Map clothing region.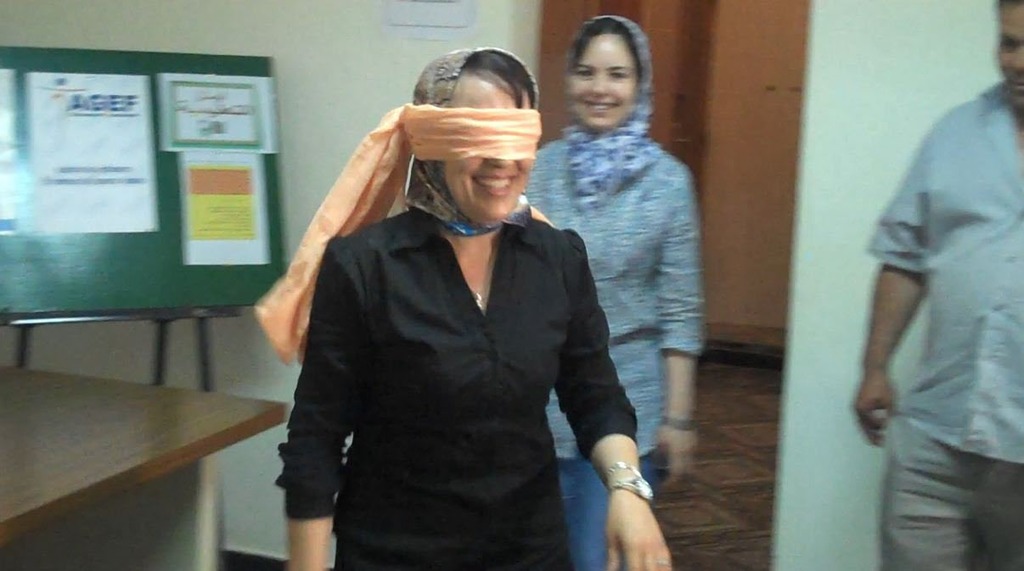
Mapped to bbox=[871, 87, 1023, 570].
